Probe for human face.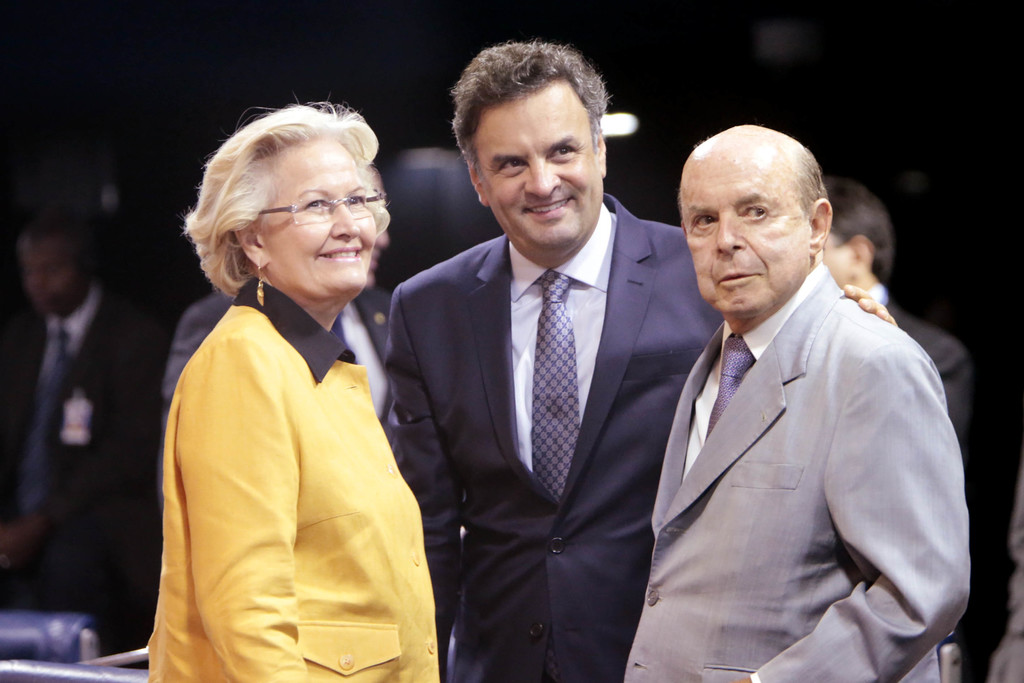
Probe result: l=676, t=151, r=819, b=319.
